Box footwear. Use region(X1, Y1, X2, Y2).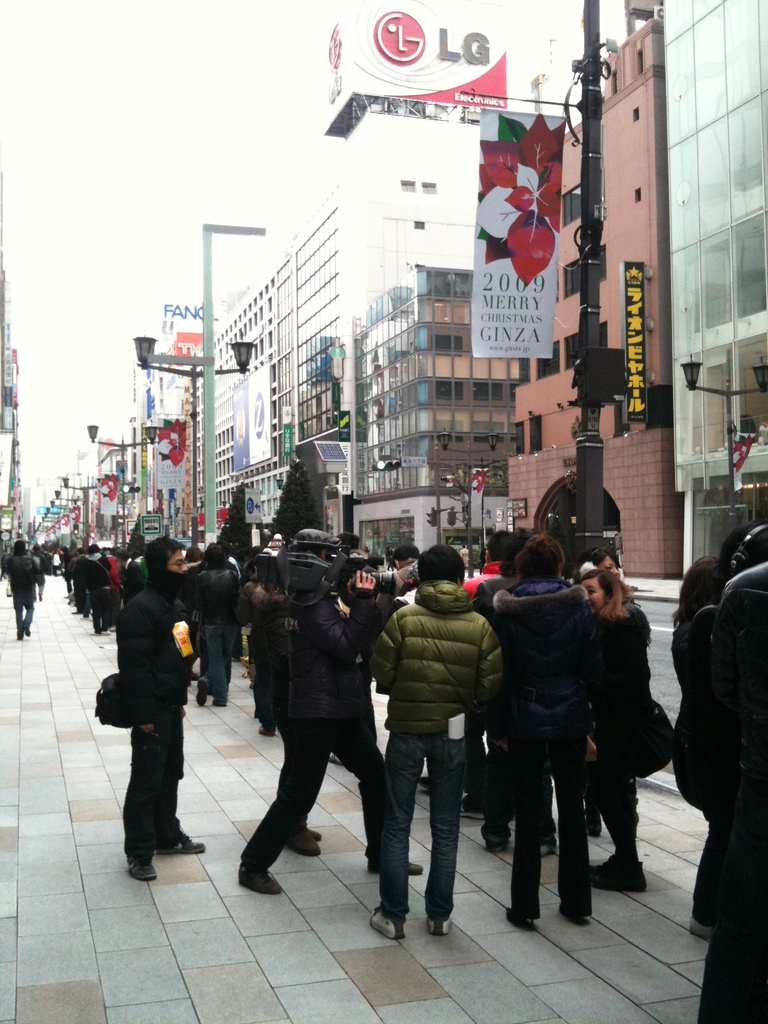
region(558, 905, 583, 924).
